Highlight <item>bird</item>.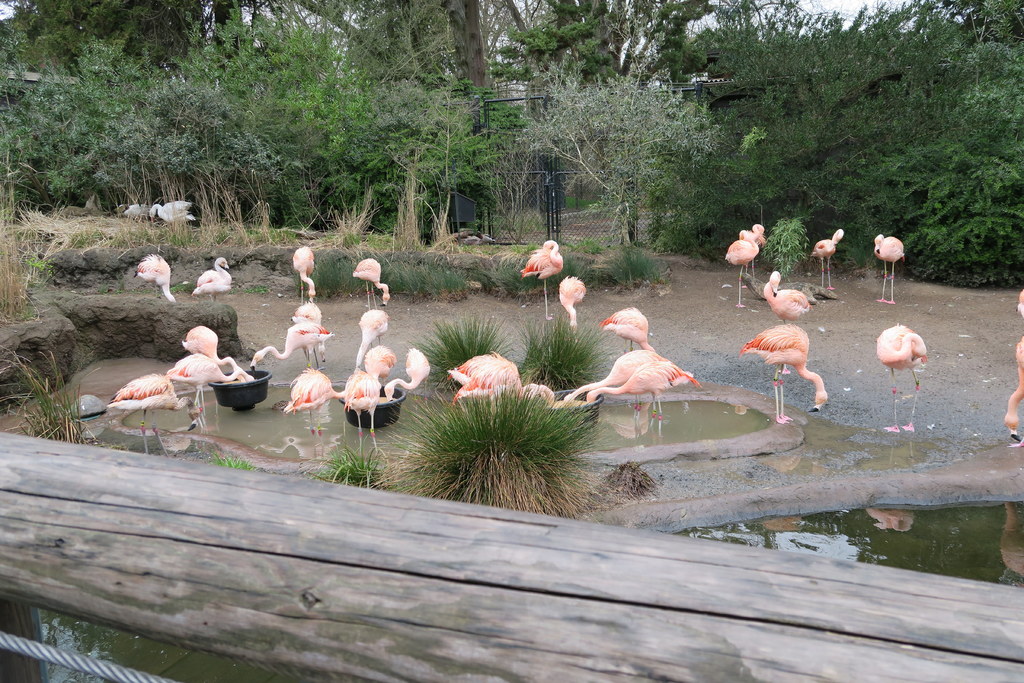
Highlighted region: locate(152, 198, 194, 233).
